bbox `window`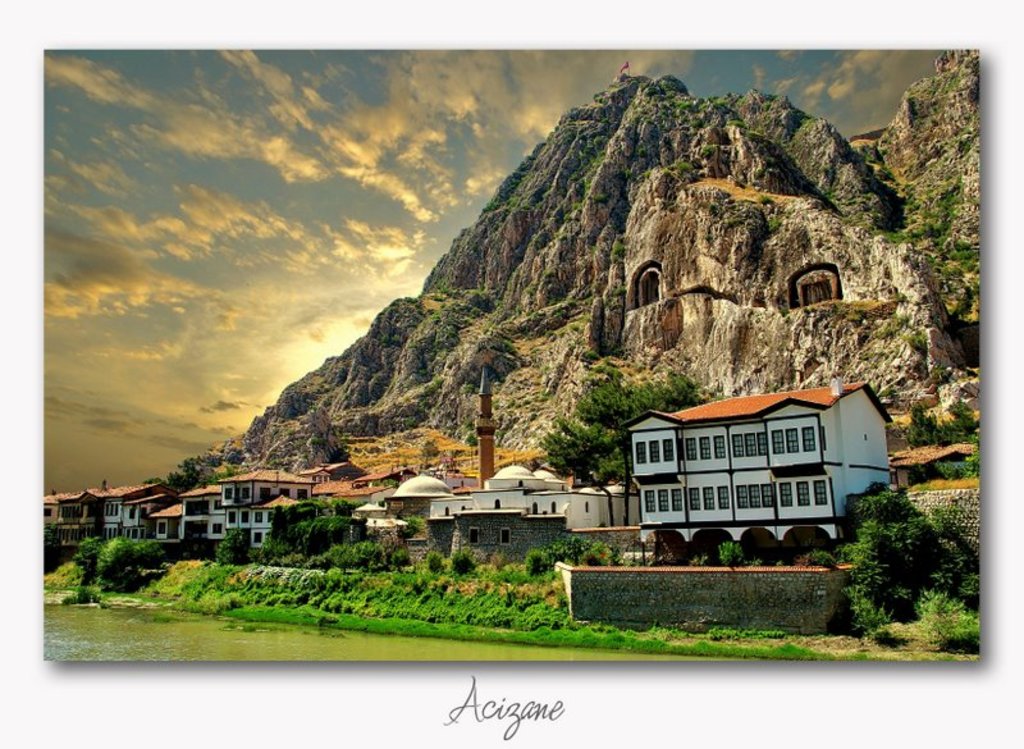
<bbox>732, 433, 745, 460</bbox>
